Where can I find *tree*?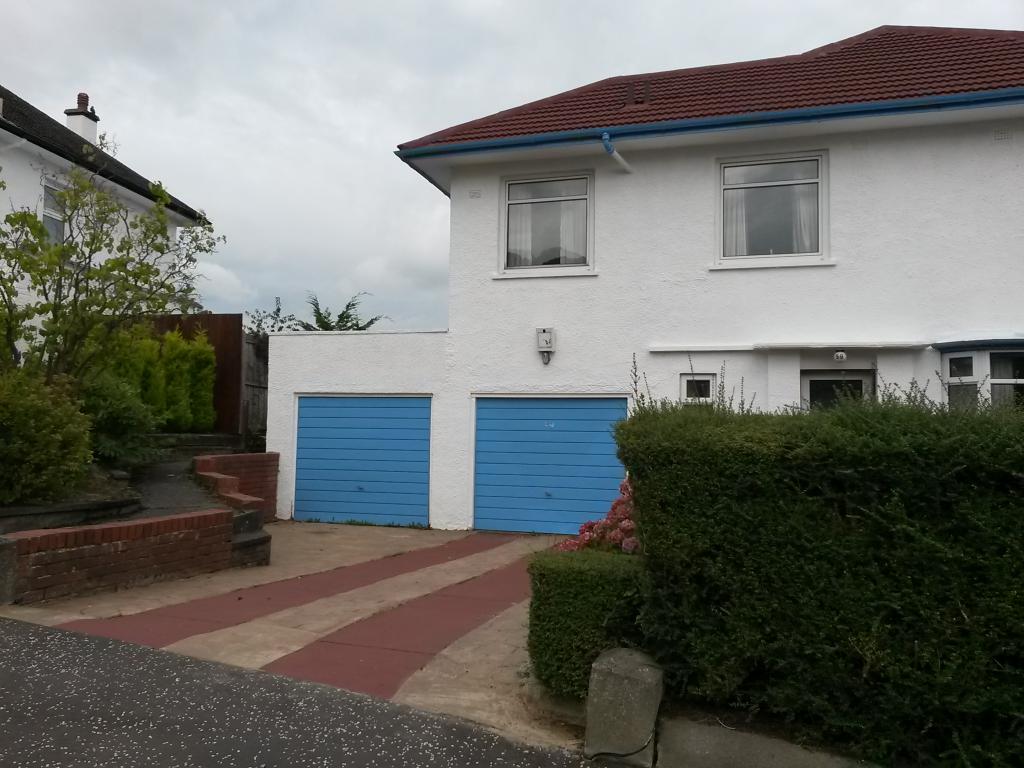
You can find it at [296,280,382,335].
